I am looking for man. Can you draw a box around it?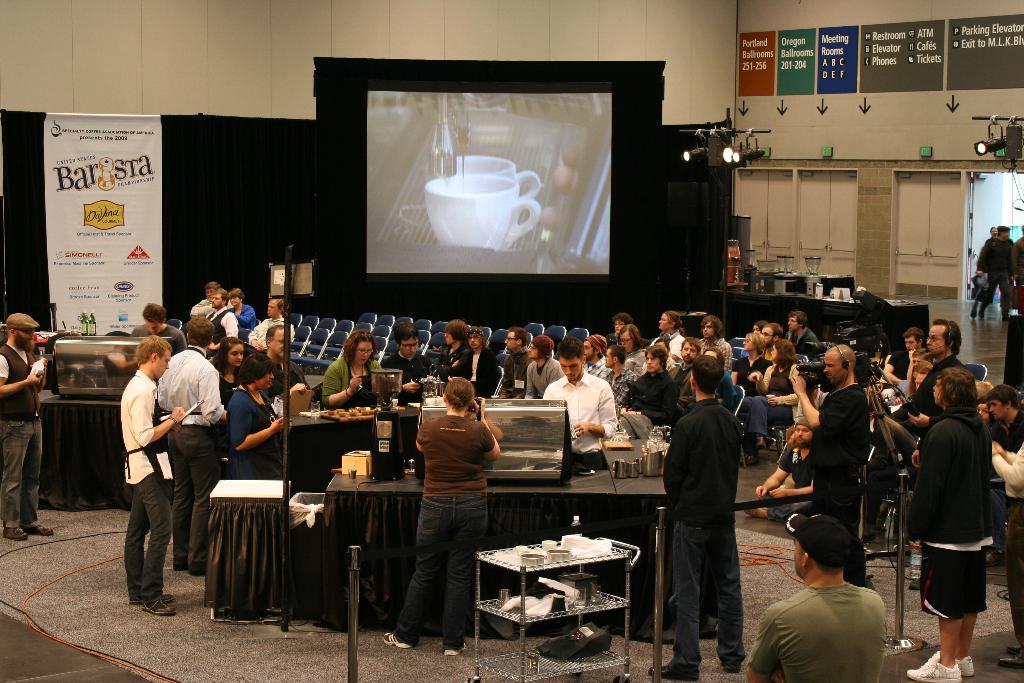
Sure, the bounding box is box=[874, 322, 968, 470].
